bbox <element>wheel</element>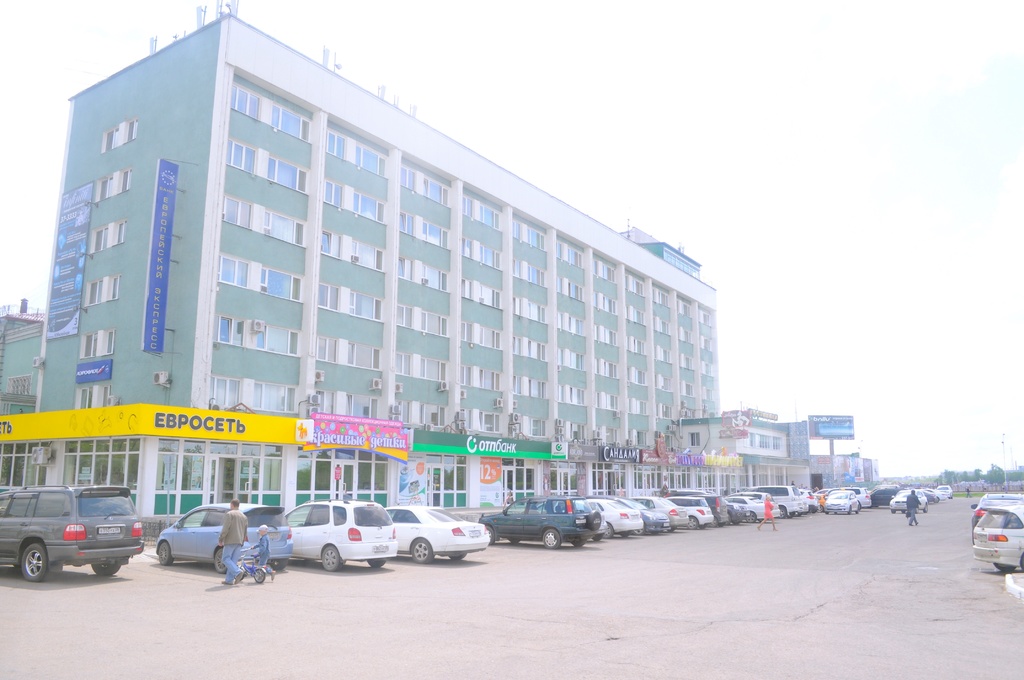
779, 507, 786, 517
